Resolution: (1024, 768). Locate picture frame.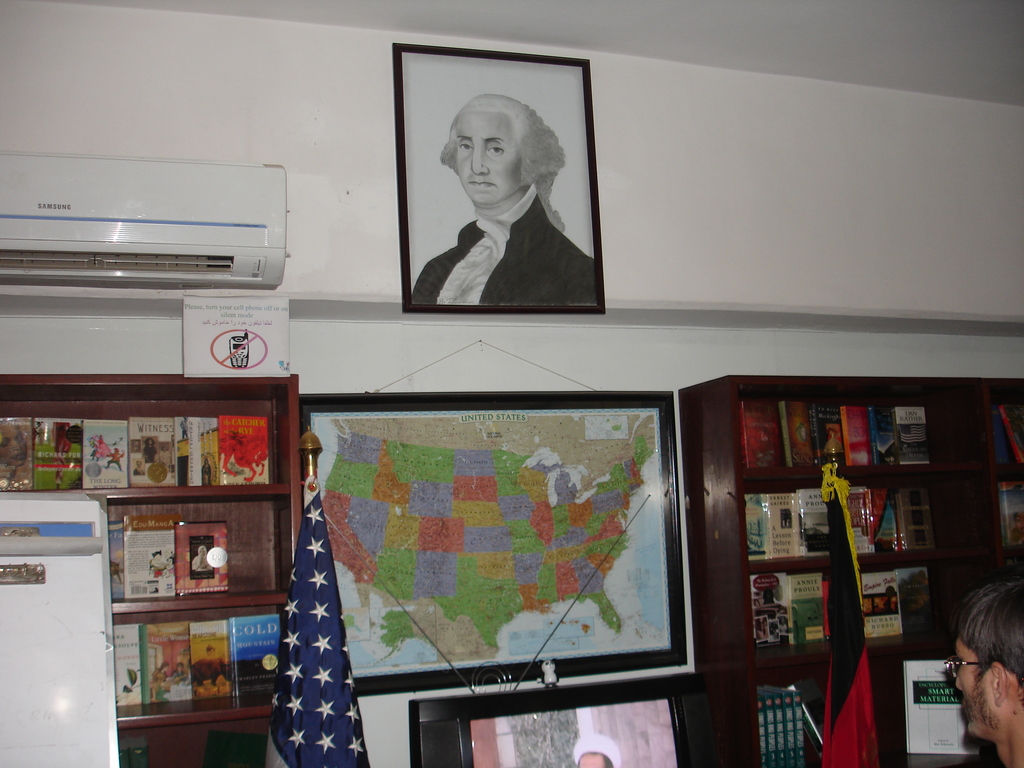
detection(412, 675, 694, 767).
